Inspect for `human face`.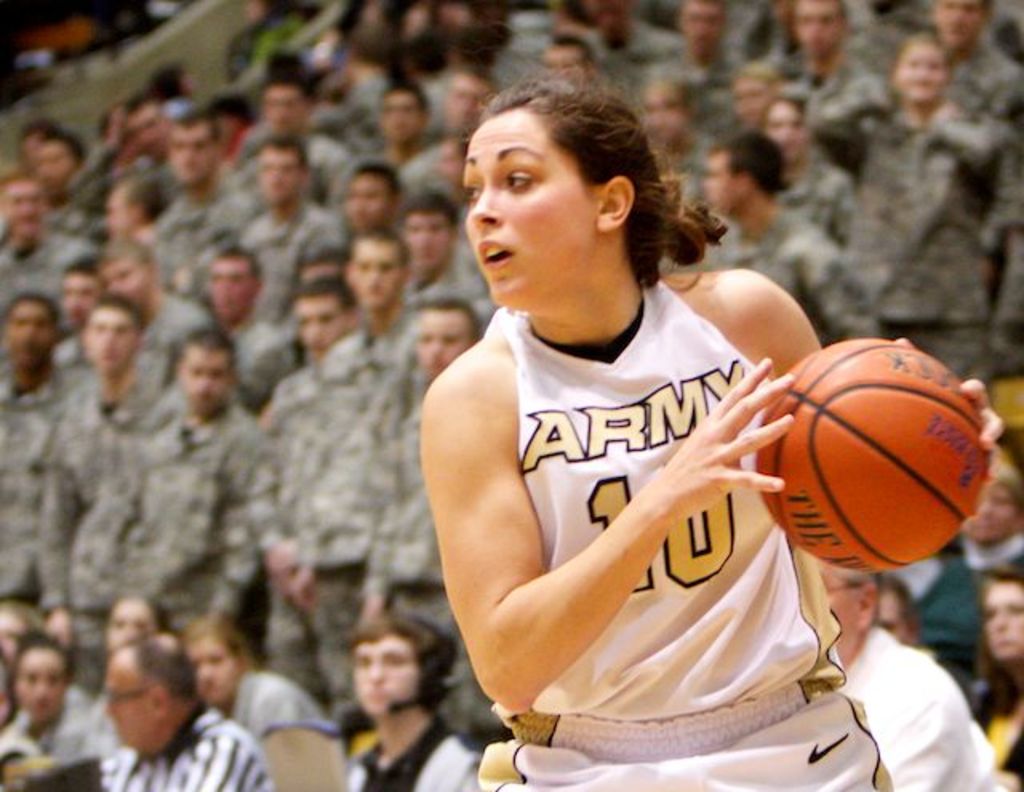
Inspection: [x1=264, y1=144, x2=293, y2=197].
